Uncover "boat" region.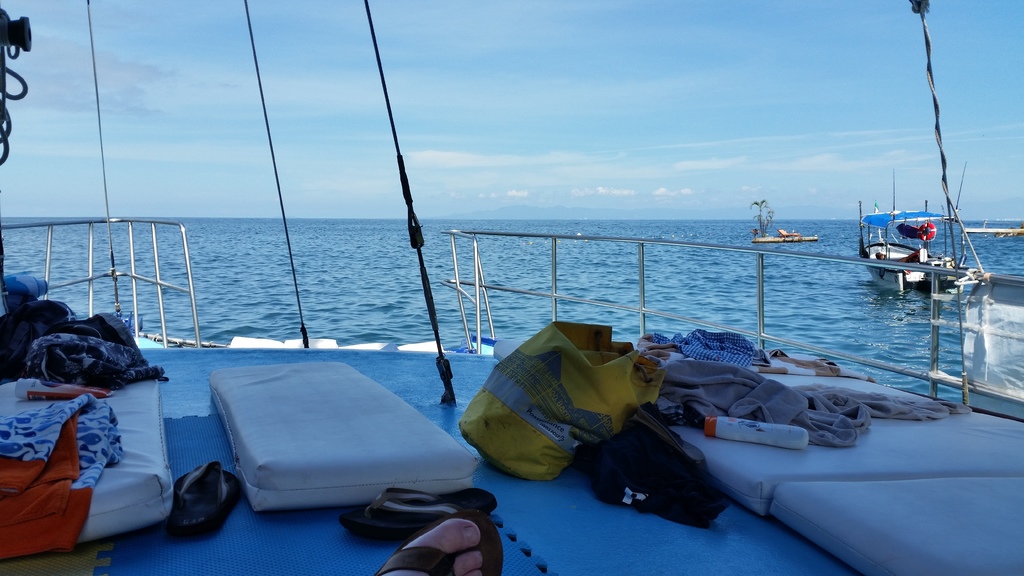
Uncovered: (left=0, top=0, right=1023, bottom=575).
